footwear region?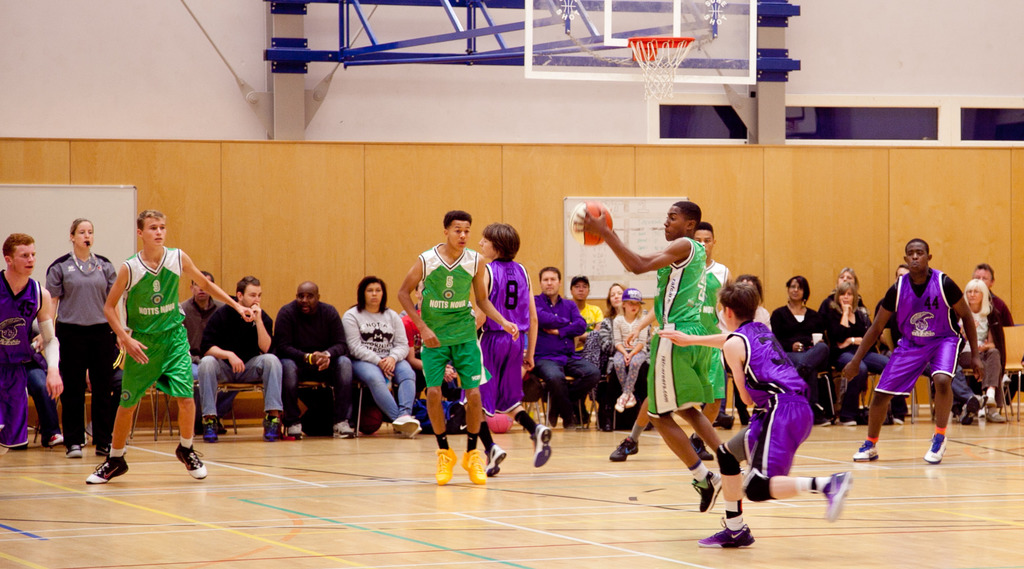
bbox=[63, 446, 85, 459]
